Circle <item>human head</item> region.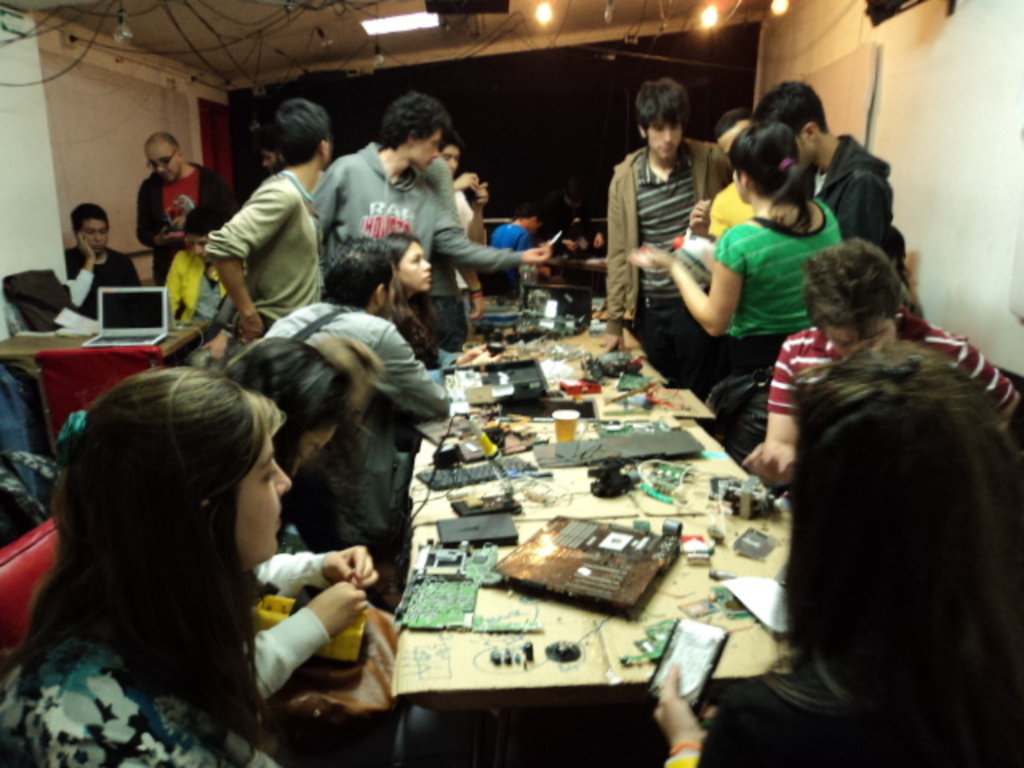
Region: Rect(181, 205, 224, 262).
